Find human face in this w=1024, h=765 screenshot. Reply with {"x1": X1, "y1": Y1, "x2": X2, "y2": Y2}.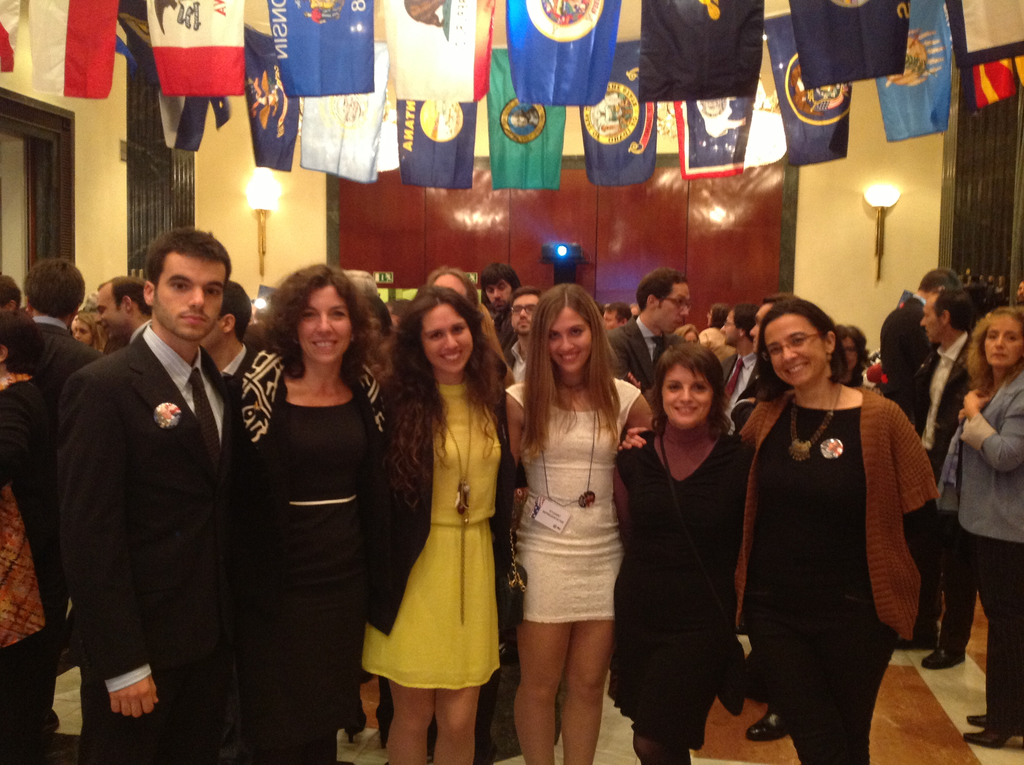
{"x1": 300, "y1": 283, "x2": 350, "y2": 367}.
